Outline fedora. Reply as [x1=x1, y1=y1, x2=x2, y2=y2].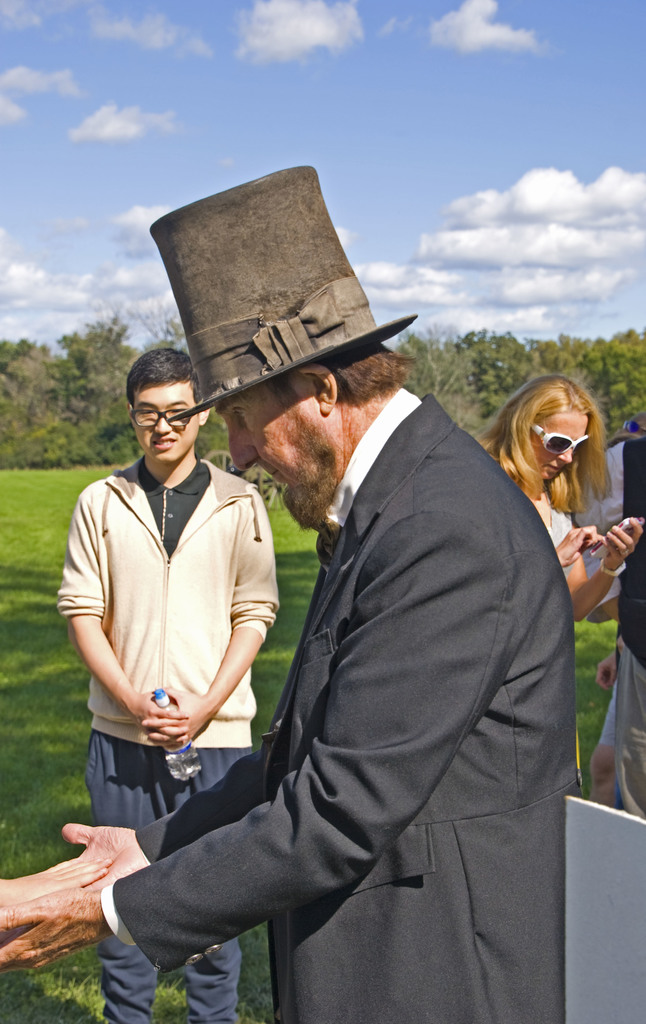
[x1=145, y1=162, x2=417, y2=416].
